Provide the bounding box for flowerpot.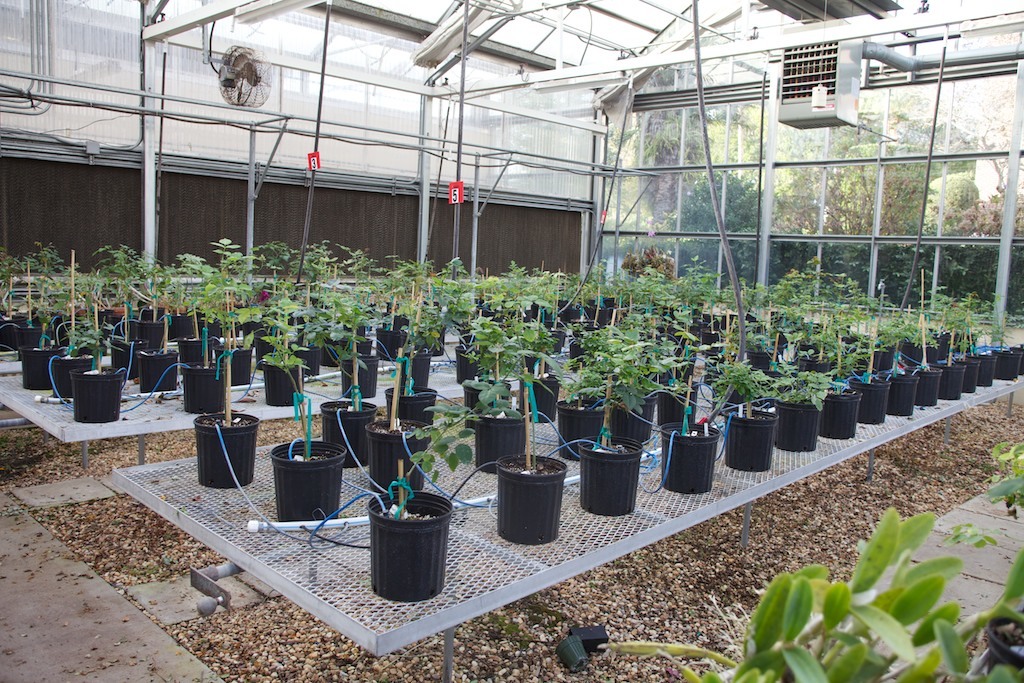
locate(743, 348, 779, 370).
